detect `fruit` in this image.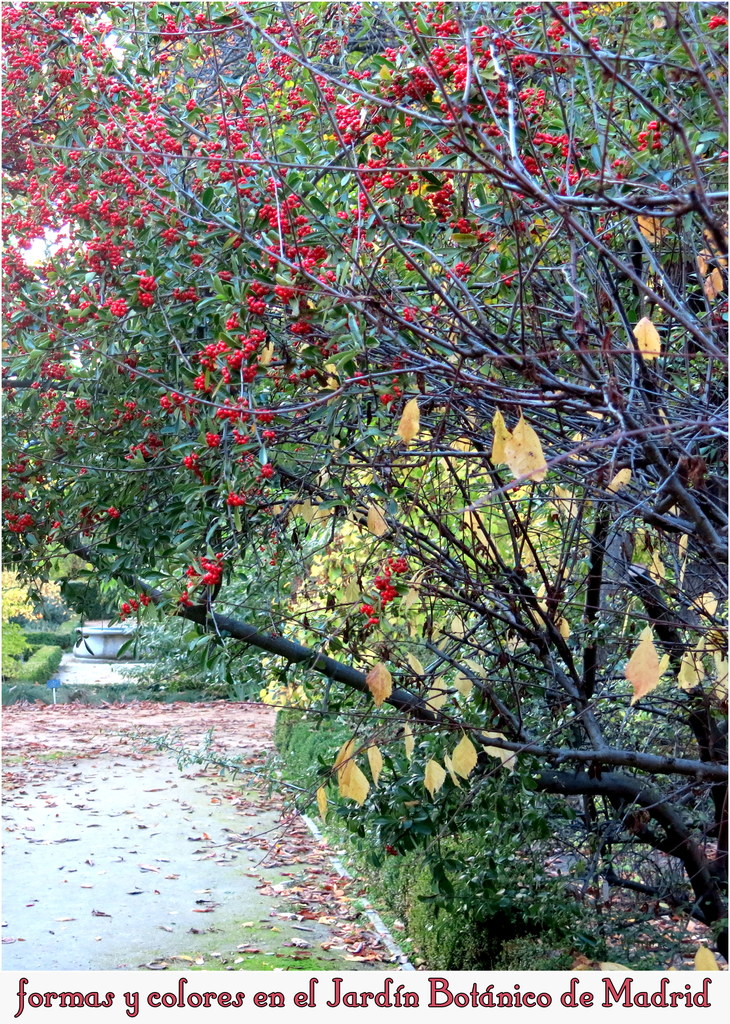
Detection: [left=11, top=485, right=26, bottom=501].
